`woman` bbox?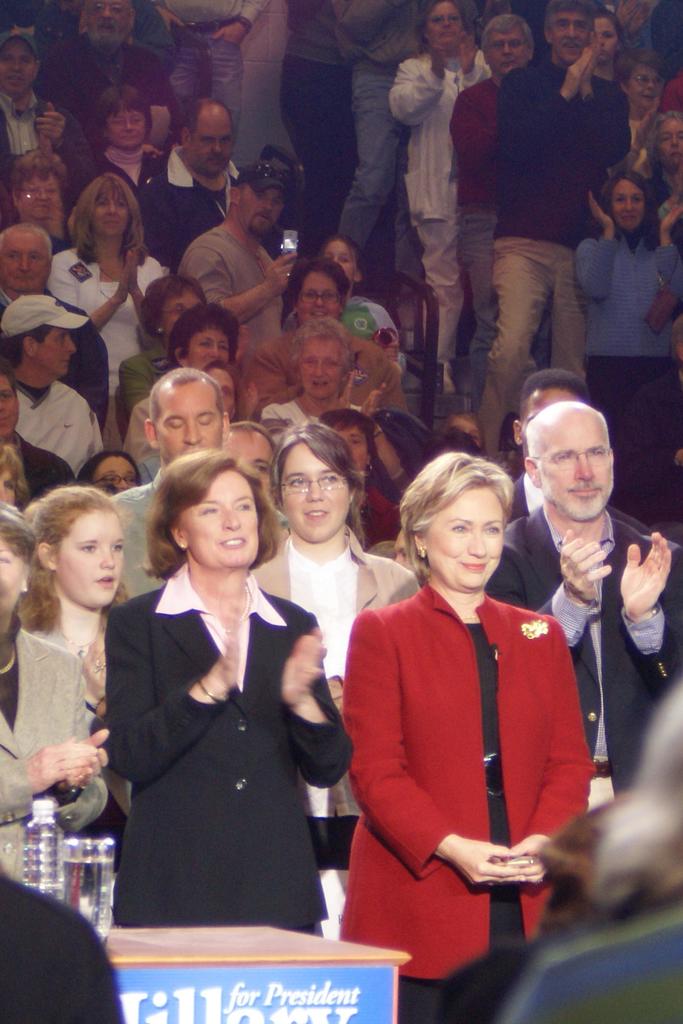
[left=621, top=51, right=670, bottom=158]
